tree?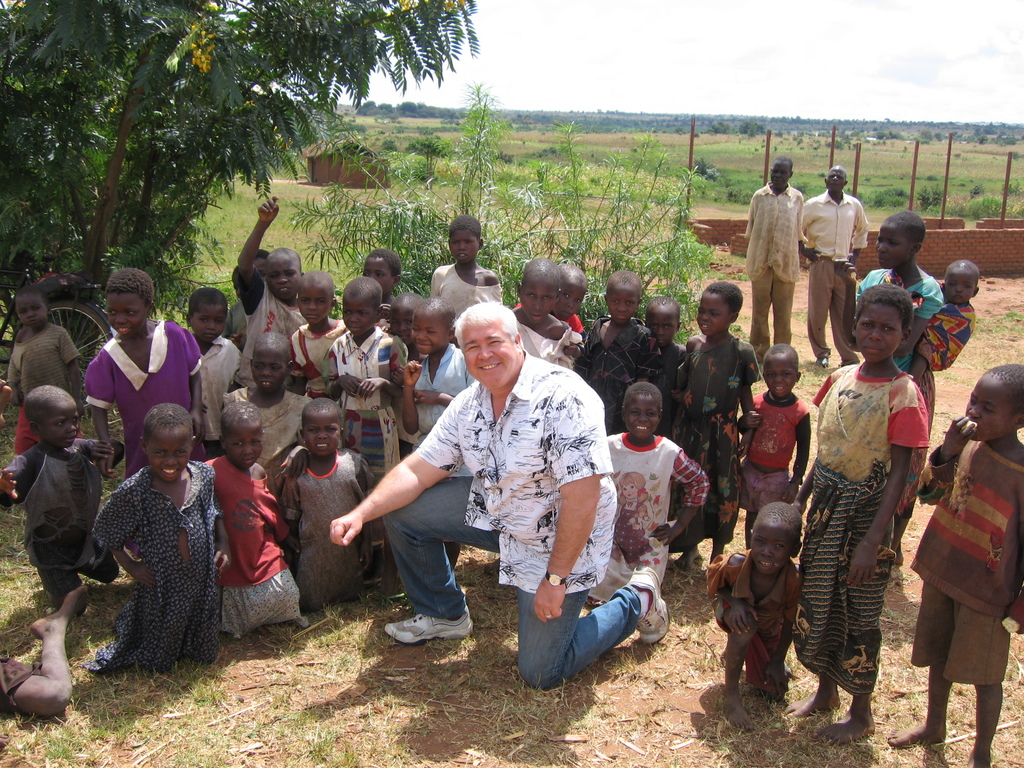
{"left": 737, "top": 119, "right": 764, "bottom": 134}
